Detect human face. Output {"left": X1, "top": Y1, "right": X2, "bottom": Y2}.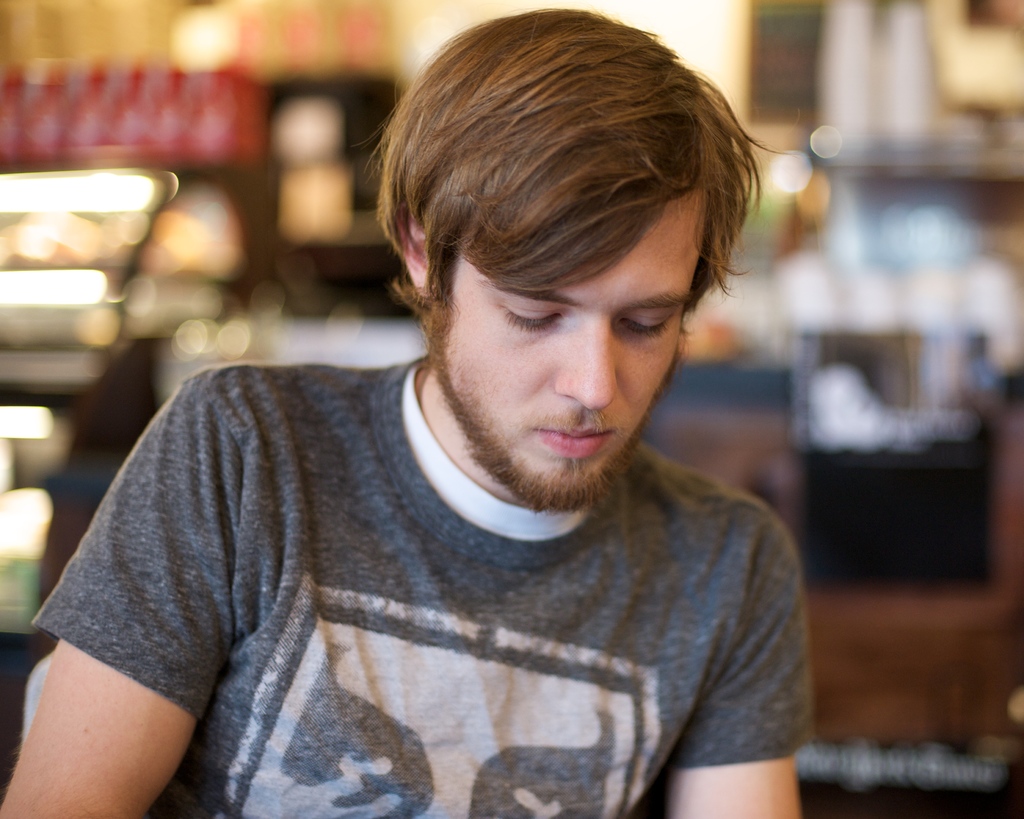
{"left": 443, "top": 198, "right": 701, "bottom": 506}.
